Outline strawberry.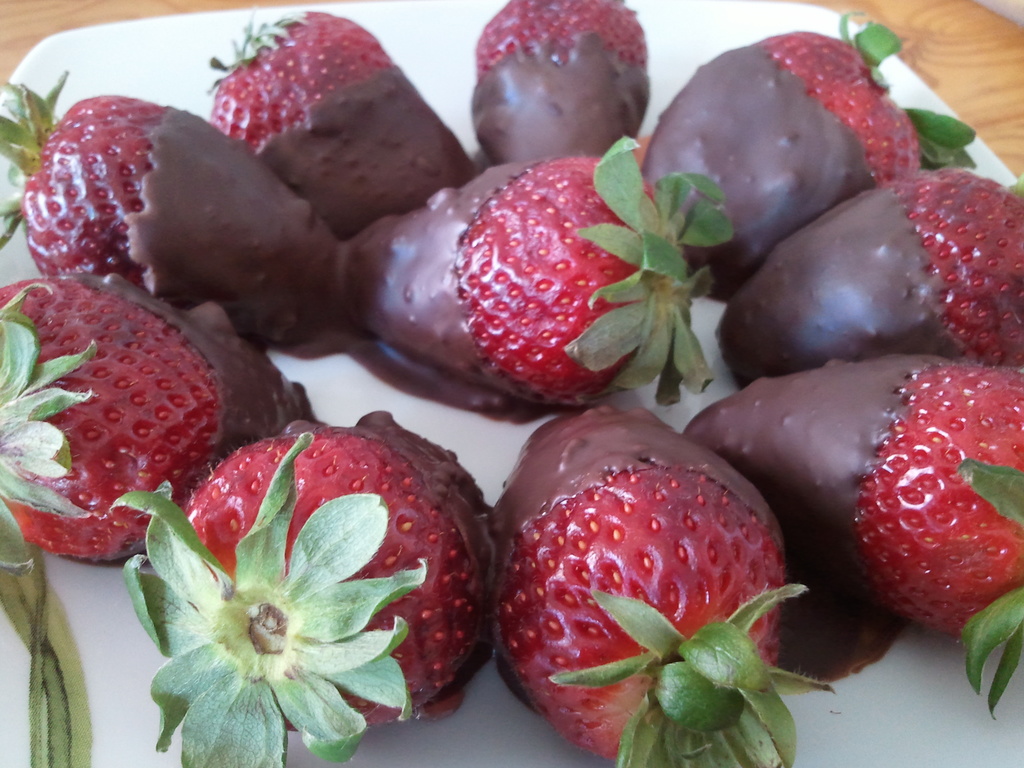
Outline: bbox=(490, 405, 831, 767).
